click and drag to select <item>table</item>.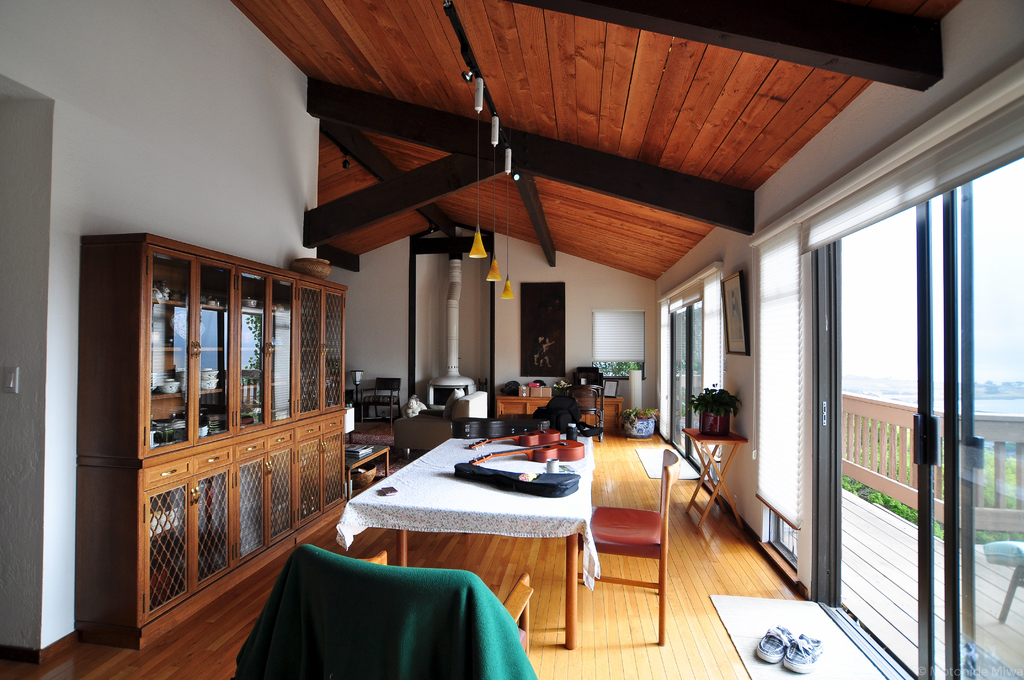
Selection: 685:425:747:533.
